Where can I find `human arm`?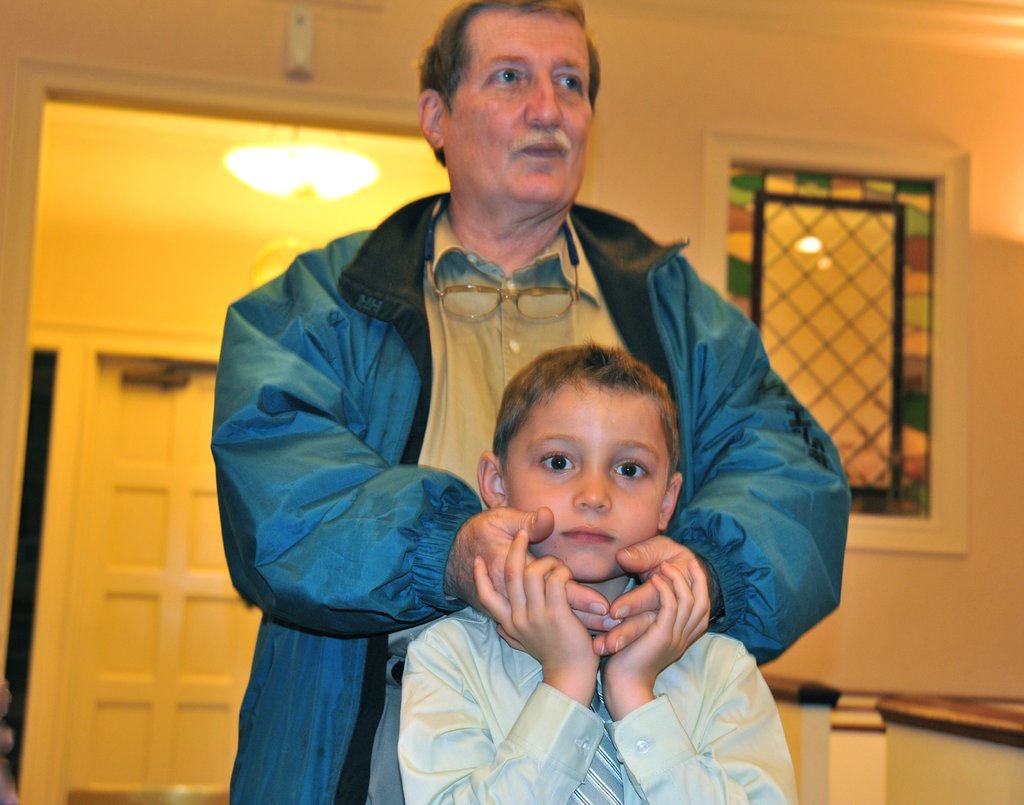
You can find it at box=[210, 248, 614, 638].
